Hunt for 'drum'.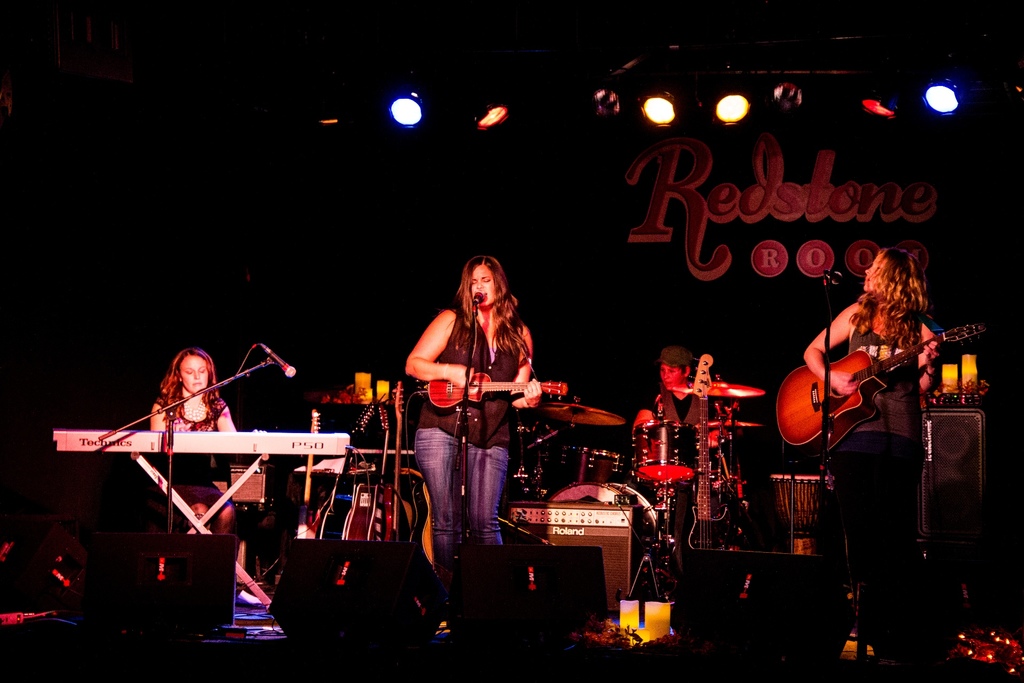
Hunted down at crop(550, 483, 659, 588).
